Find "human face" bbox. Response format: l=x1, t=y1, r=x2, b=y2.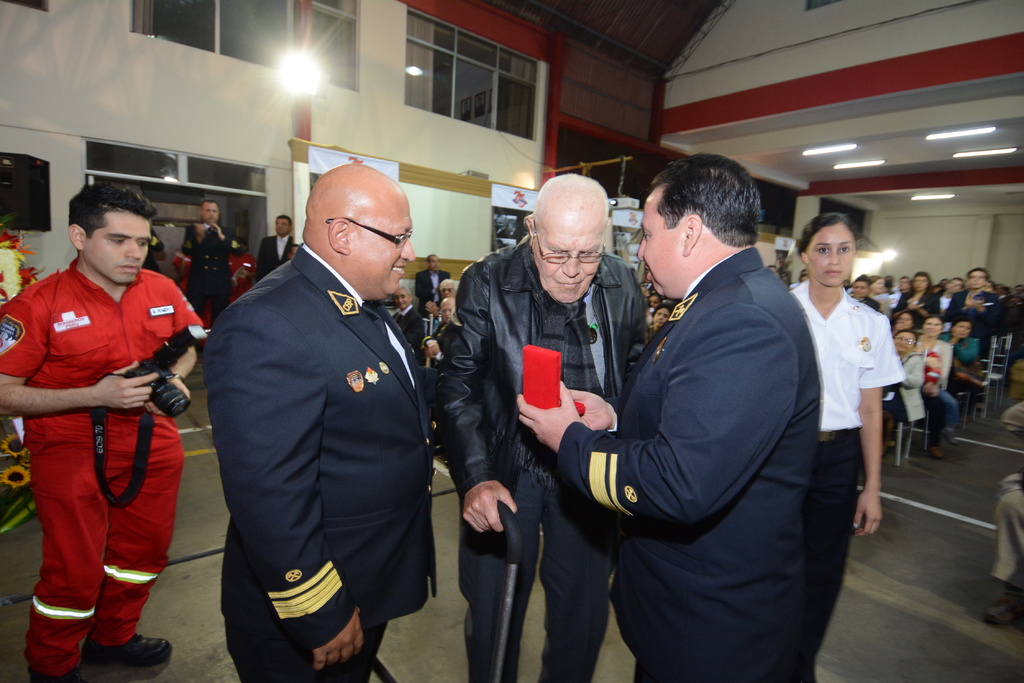
l=345, t=191, r=419, b=297.
